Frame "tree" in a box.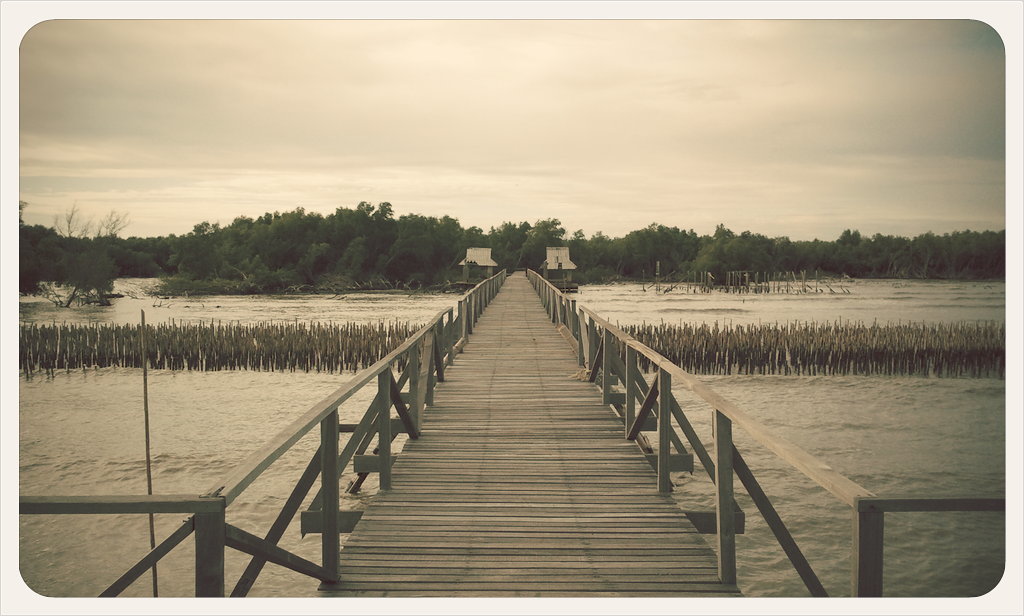
[x1=78, y1=248, x2=120, y2=303].
